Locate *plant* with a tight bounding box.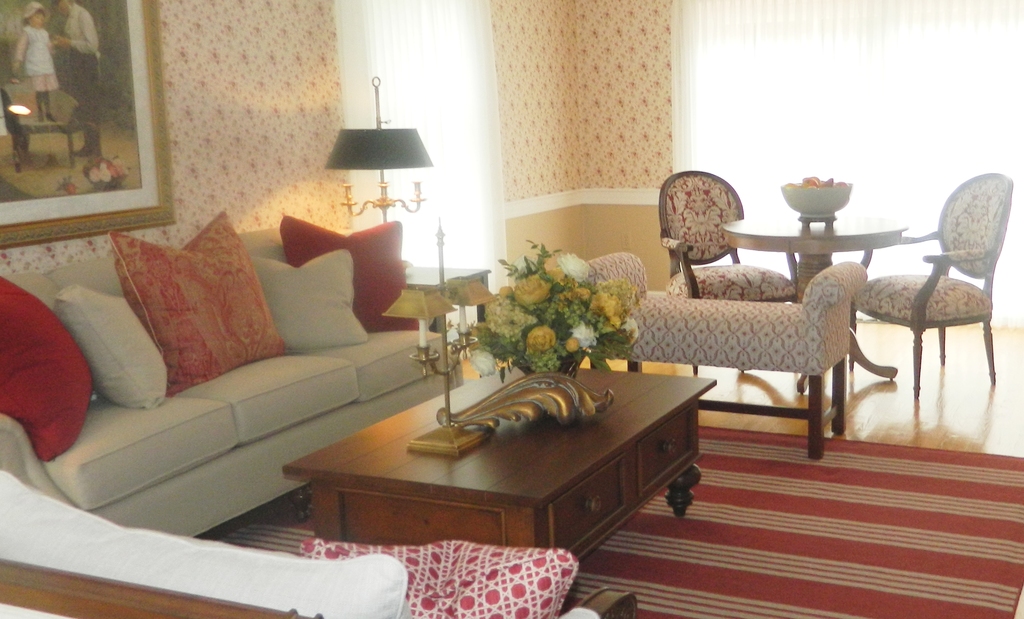
<box>492,246,652,372</box>.
